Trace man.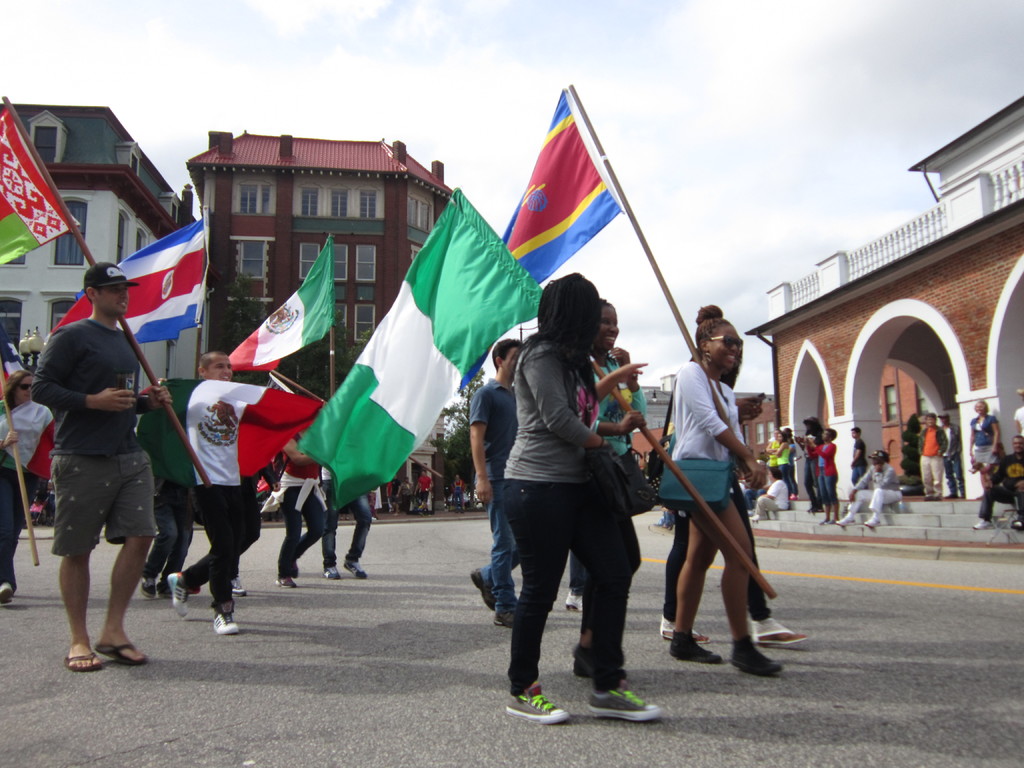
Traced to 412:469:434:516.
